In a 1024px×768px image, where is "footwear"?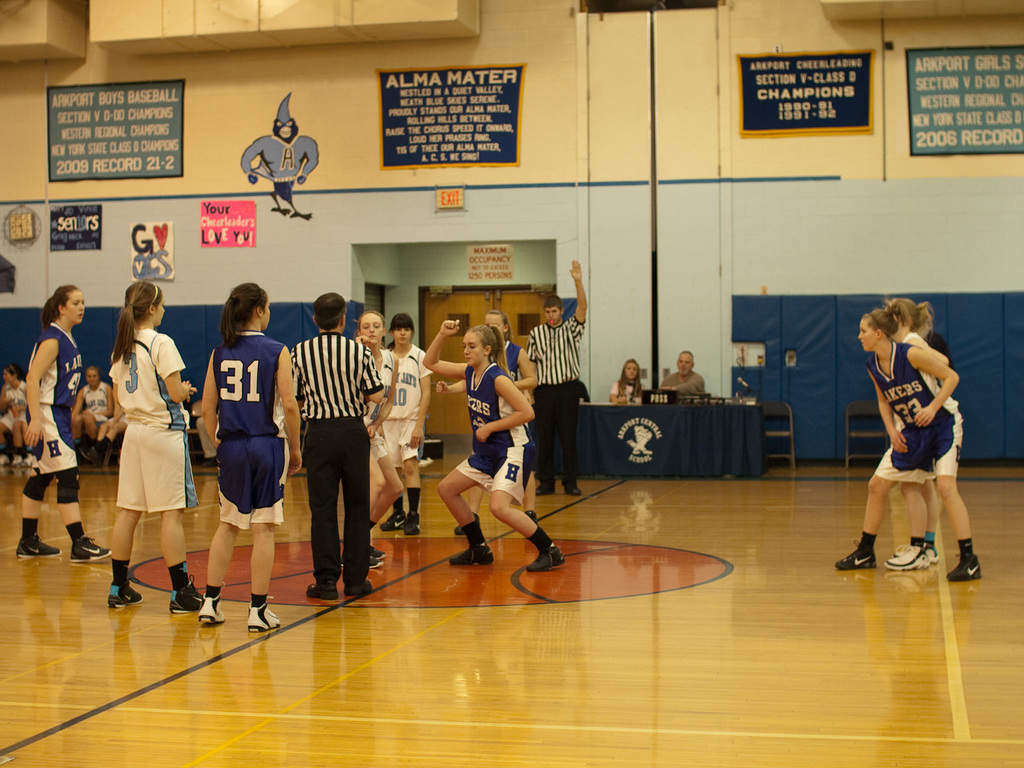
bbox(304, 580, 337, 599).
